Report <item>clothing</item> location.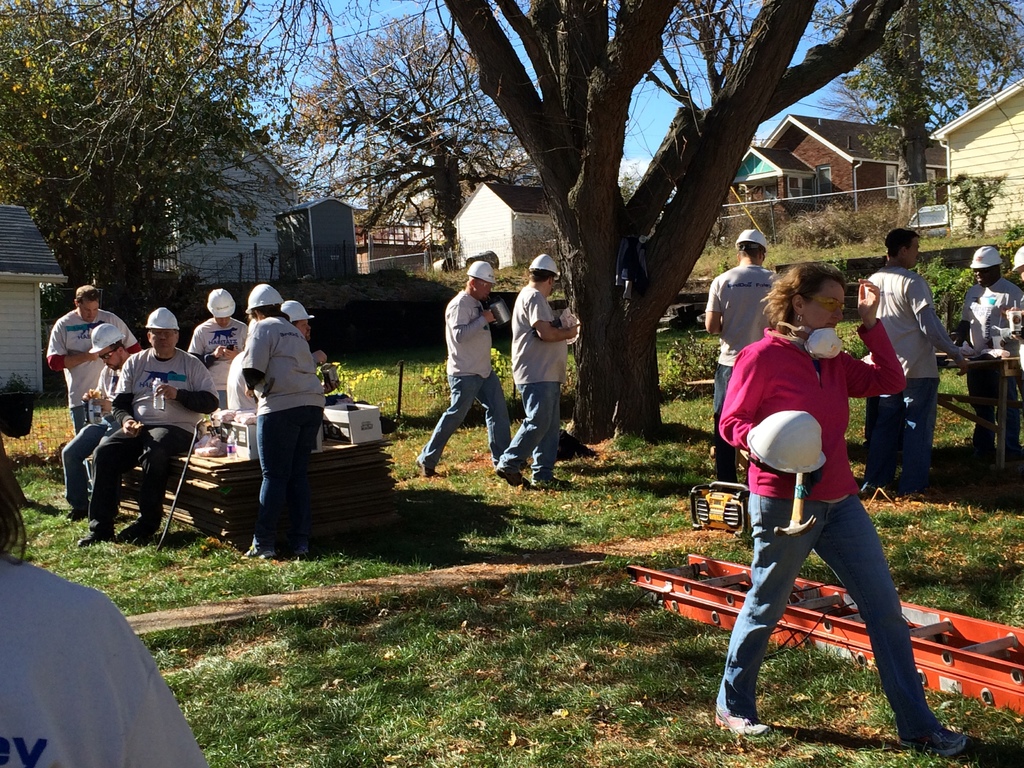
Report: (x1=58, y1=344, x2=136, y2=497).
